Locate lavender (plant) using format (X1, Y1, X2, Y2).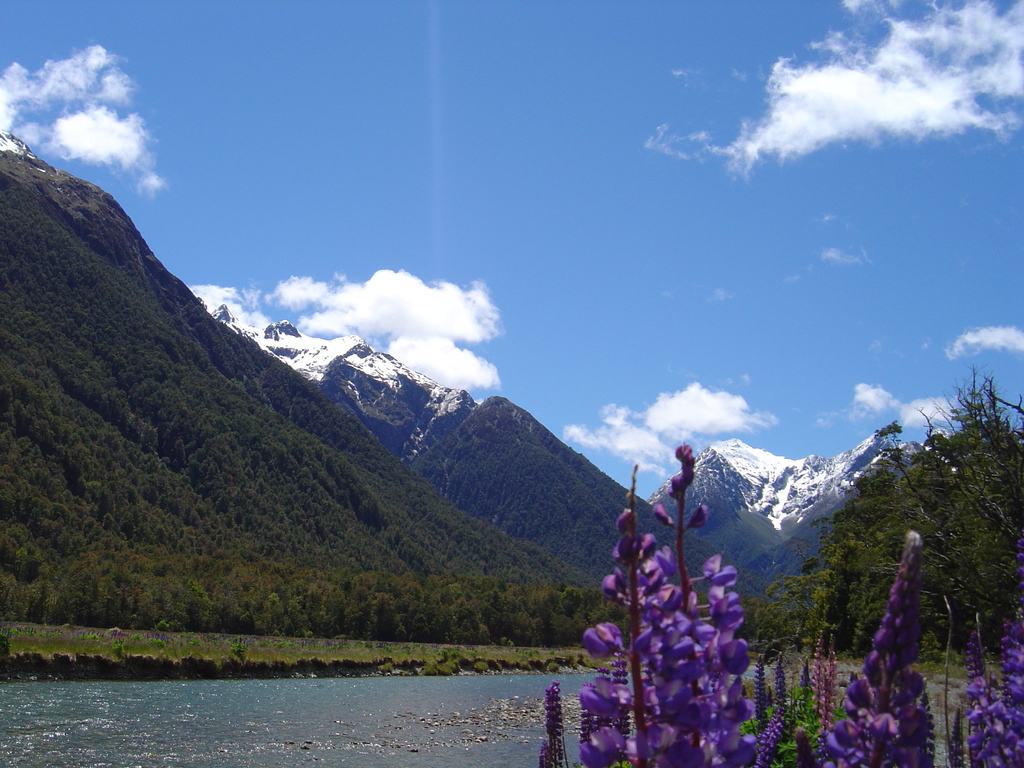
(964, 600, 1023, 765).
